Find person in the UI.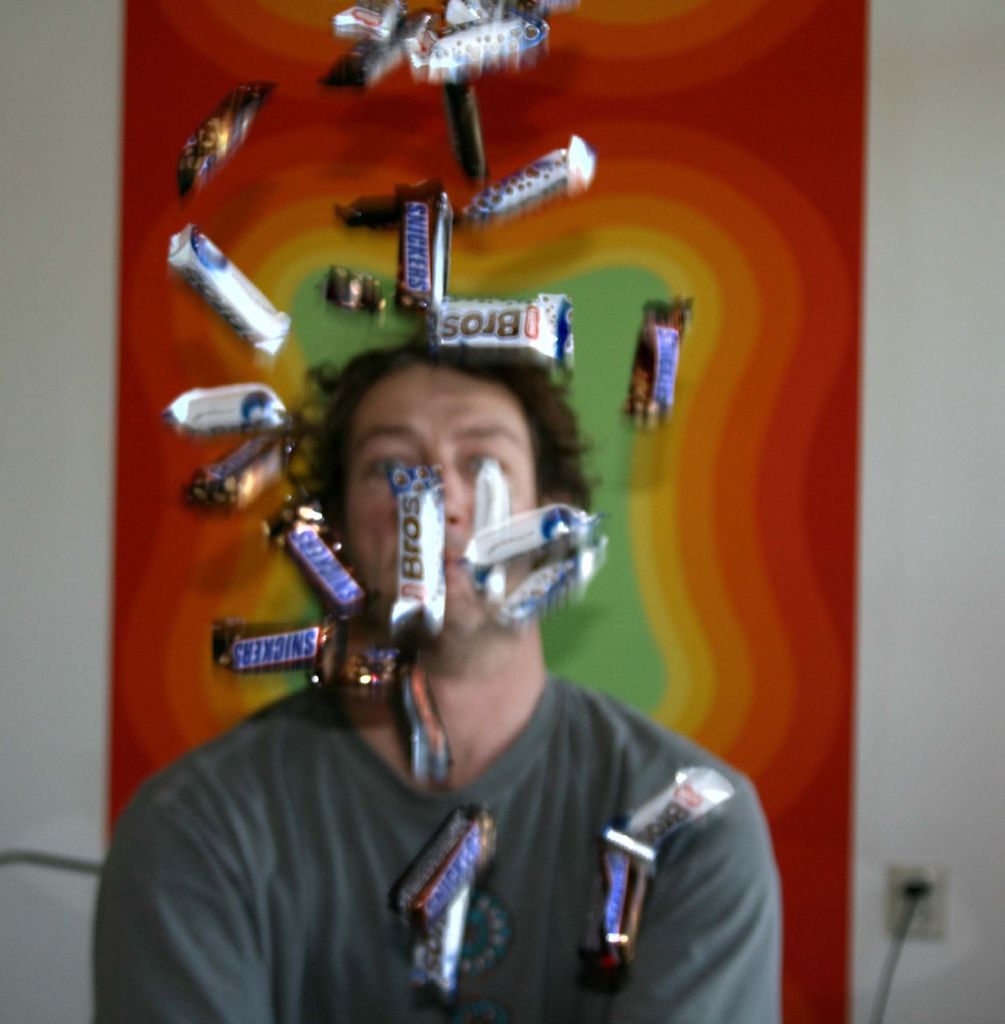
UI element at bbox(100, 380, 812, 1003).
